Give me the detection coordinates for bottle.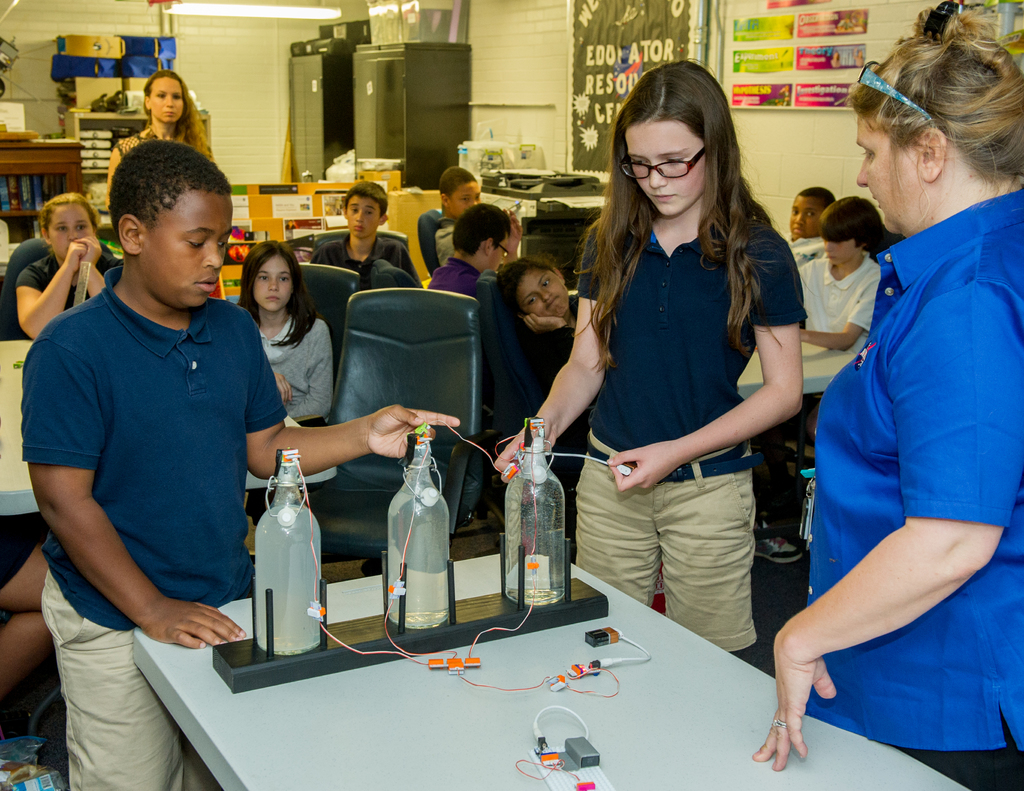
region(504, 419, 570, 611).
